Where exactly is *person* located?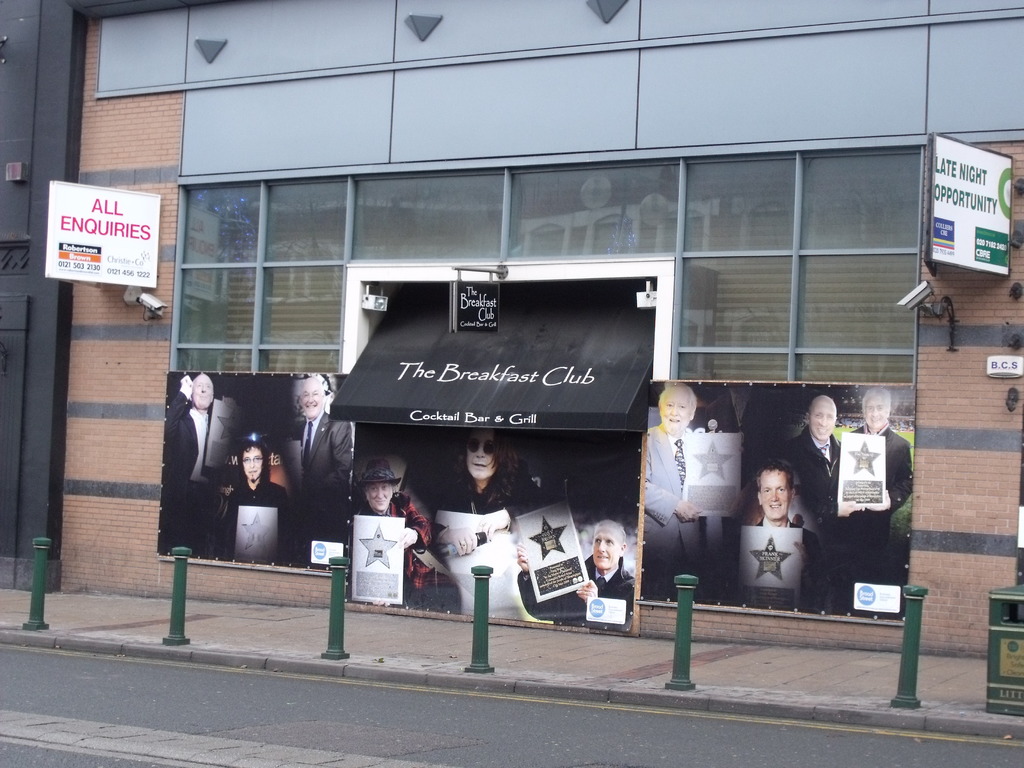
Its bounding box is <box>741,460,824,619</box>.
